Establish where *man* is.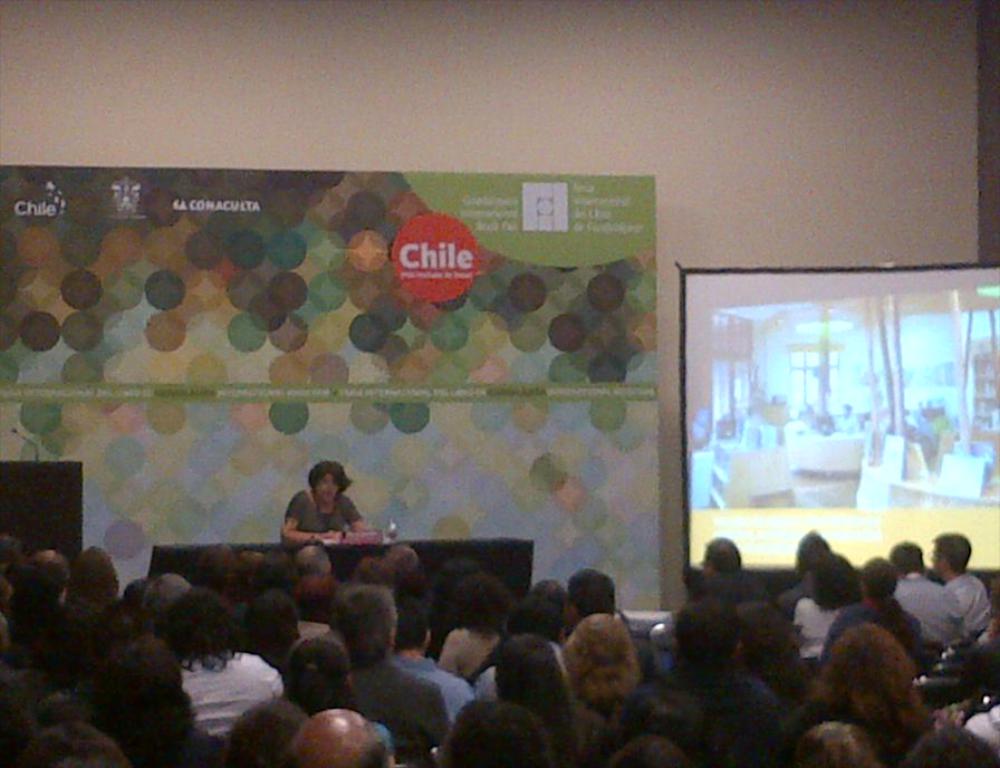
Established at [left=384, top=588, right=477, bottom=722].
